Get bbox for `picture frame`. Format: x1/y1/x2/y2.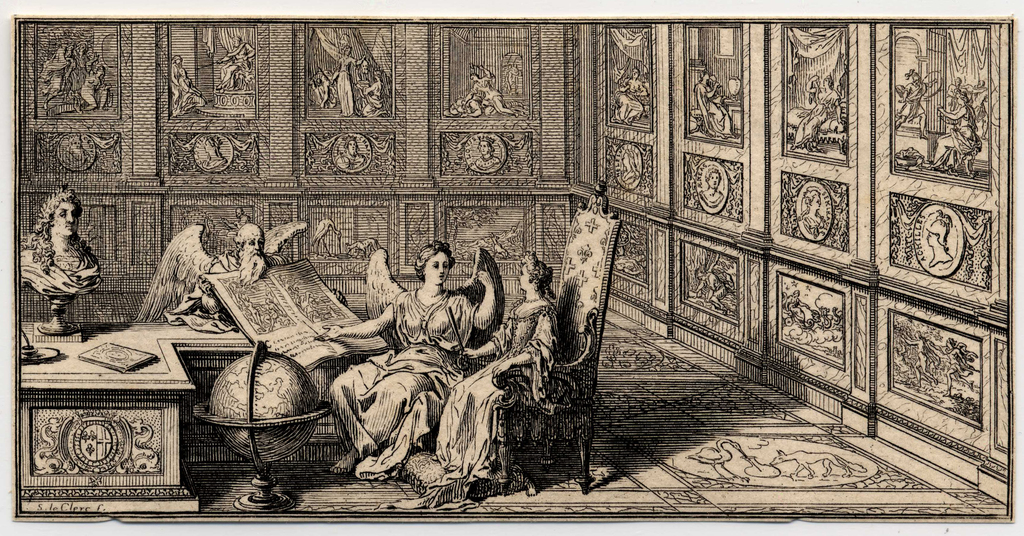
32/18/124/121.
